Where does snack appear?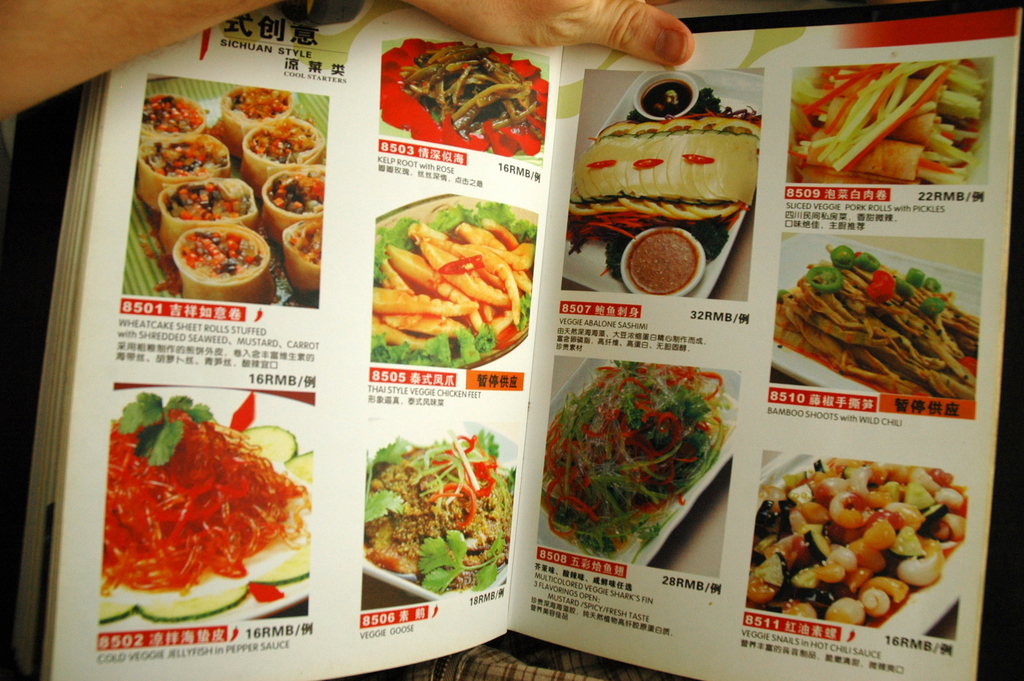
Appears at bbox=(775, 244, 971, 403).
